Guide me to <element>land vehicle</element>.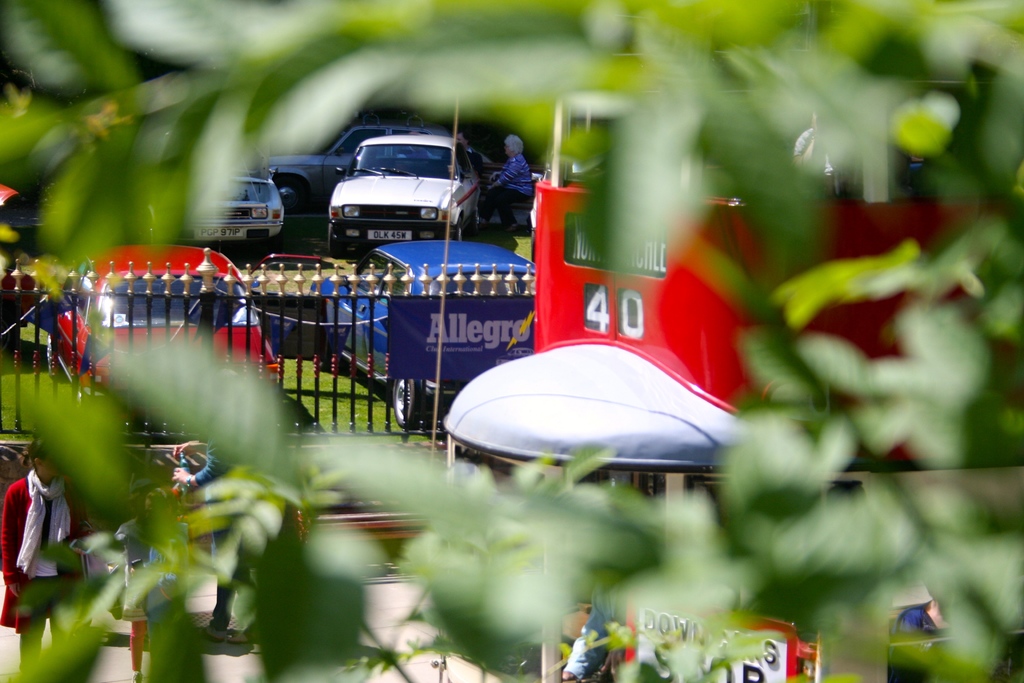
Guidance: 265, 124, 404, 216.
